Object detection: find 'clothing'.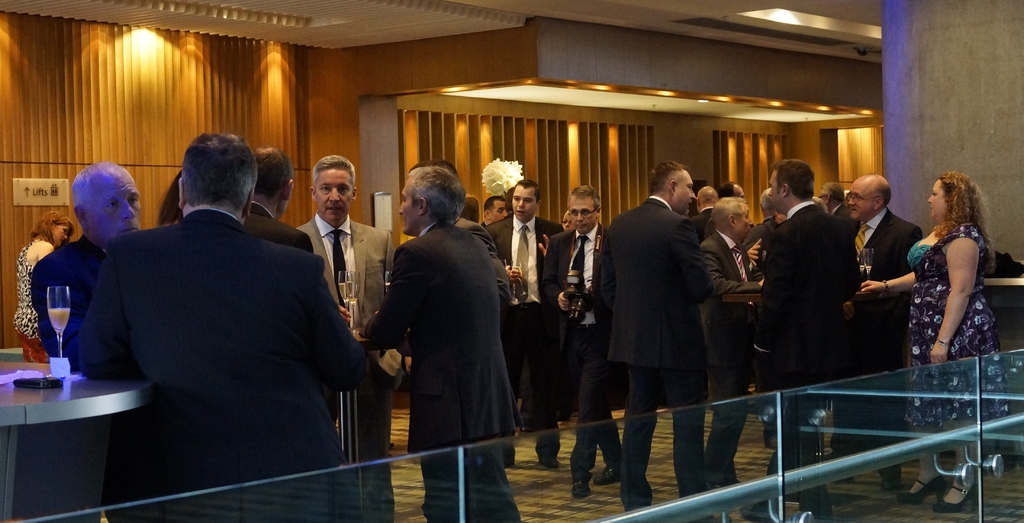
l=588, t=184, r=721, b=490.
